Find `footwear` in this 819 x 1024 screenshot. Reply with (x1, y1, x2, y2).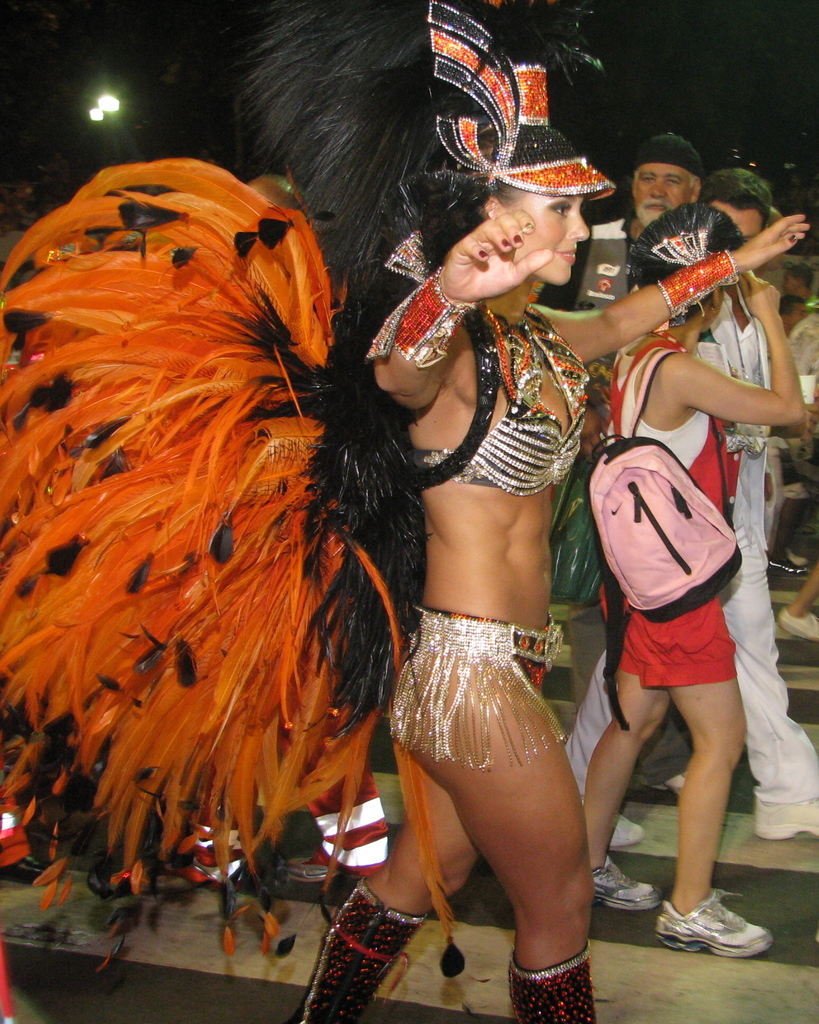
(774, 614, 818, 645).
